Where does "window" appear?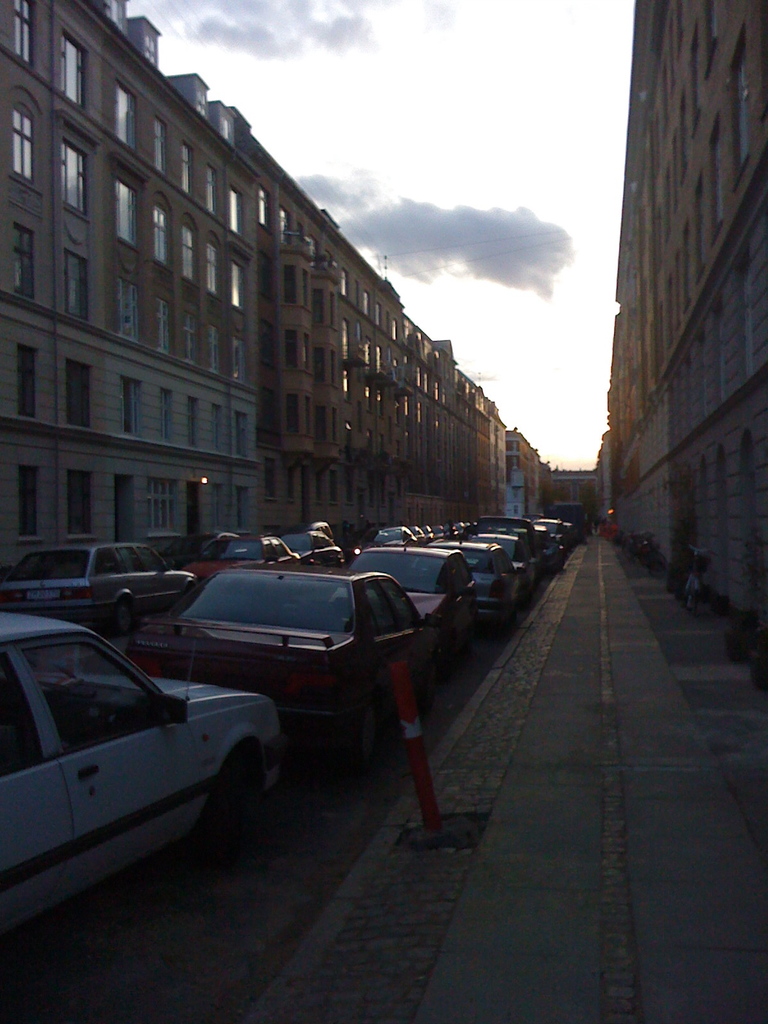
Appears at (left=235, top=413, right=251, bottom=460).
